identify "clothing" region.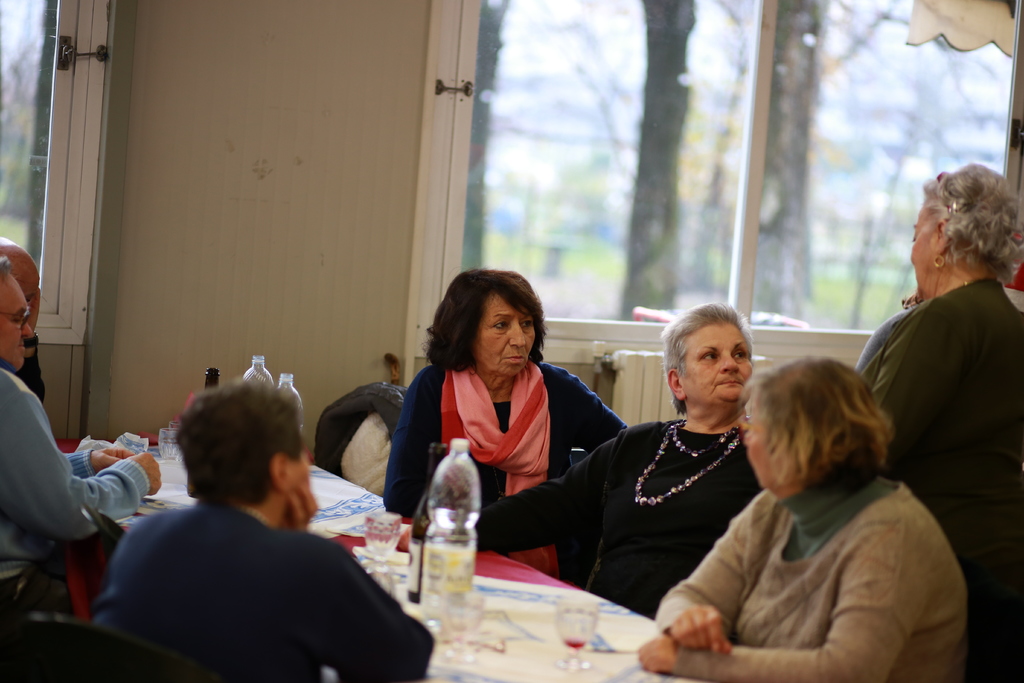
Region: [0,354,151,594].
